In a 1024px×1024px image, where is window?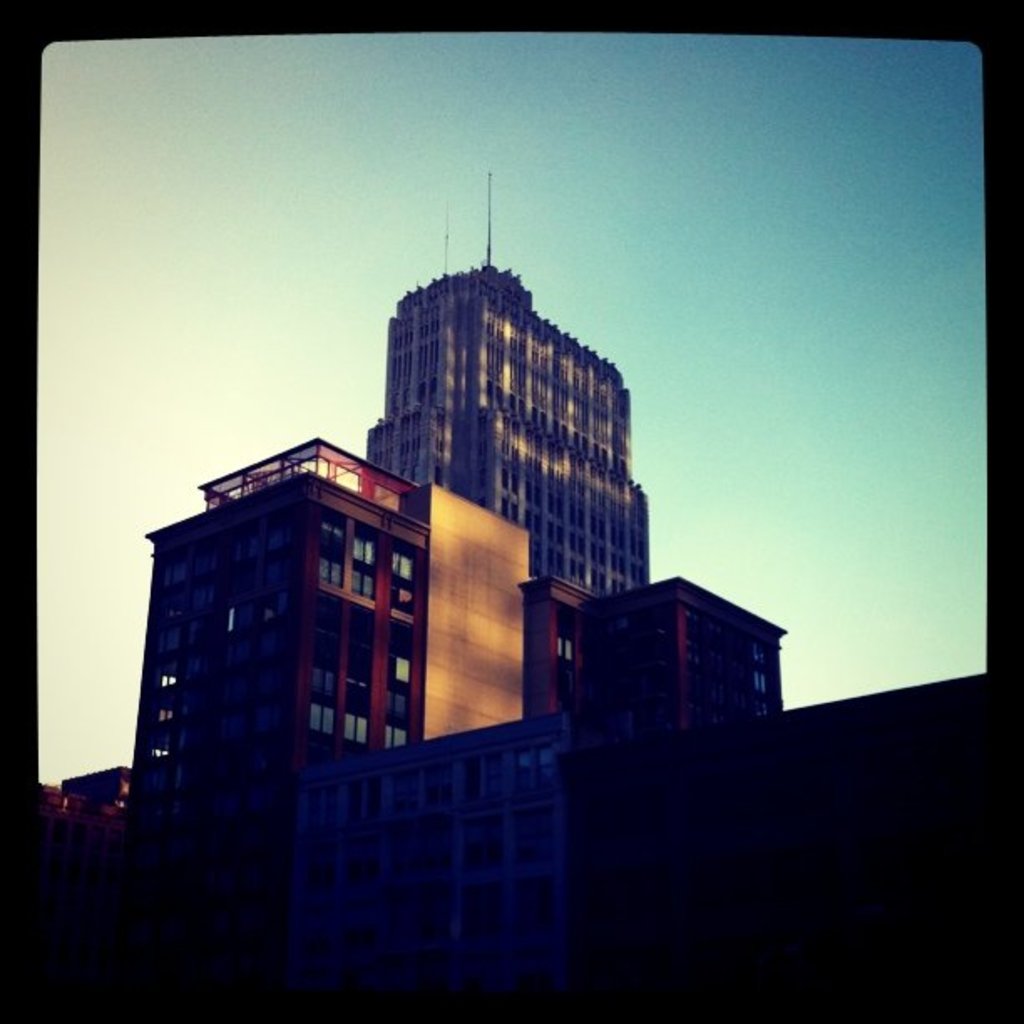
x1=233, y1=678, x2=251, y2=699.
